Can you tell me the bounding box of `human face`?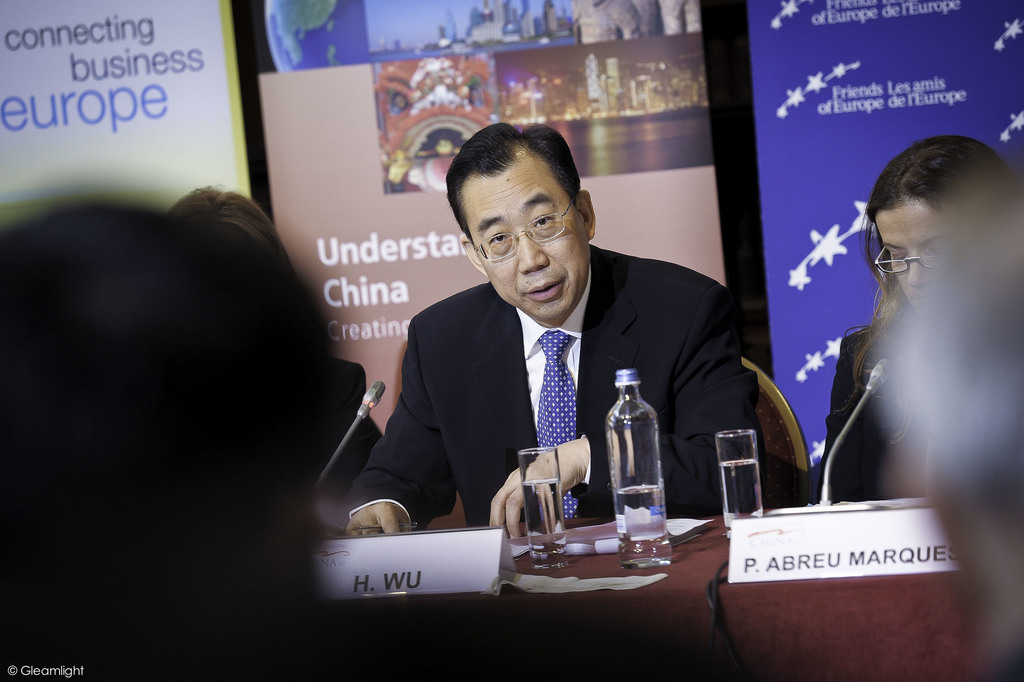
box(872, 197, 953, 315).
